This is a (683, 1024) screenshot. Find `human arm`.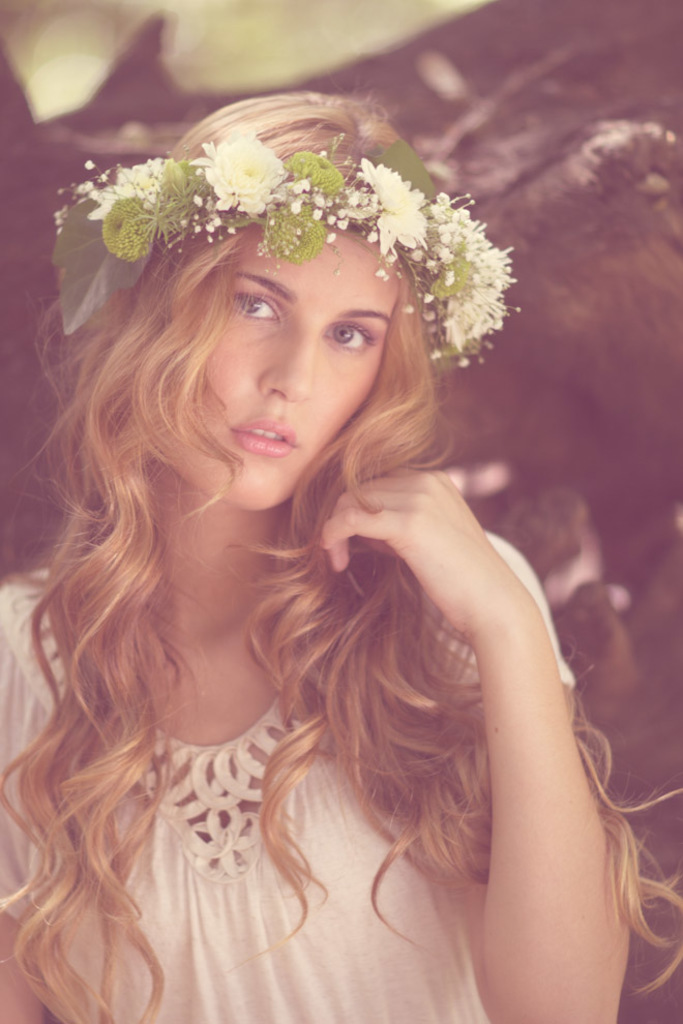
Bounding box: box(435, 507, 647, 1023).
